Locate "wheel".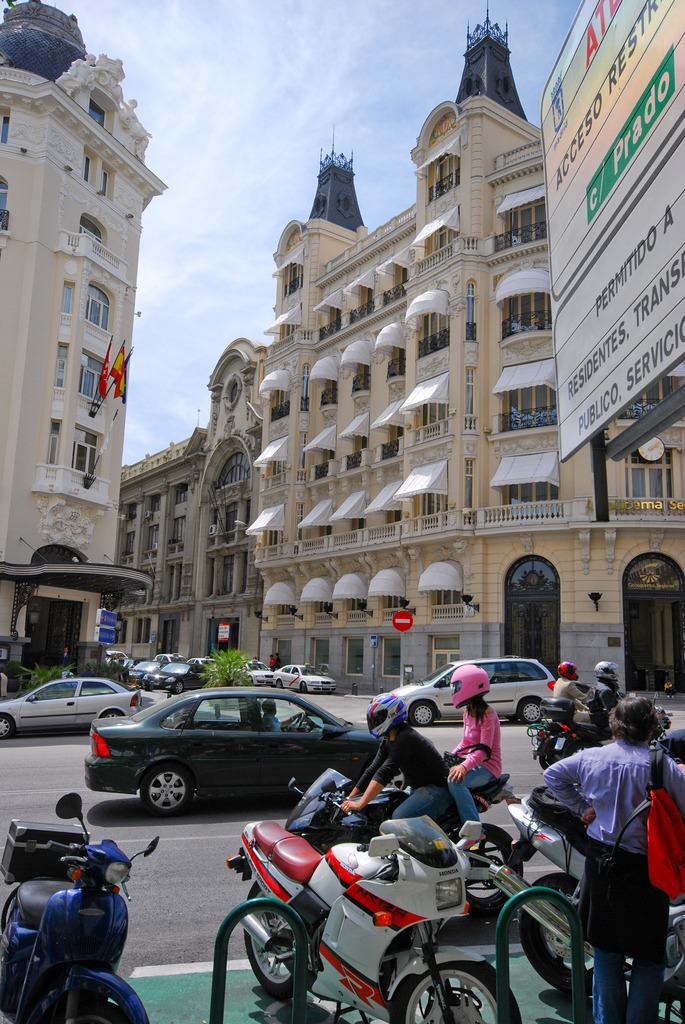
Bounding box: crop(94, 715, 122, 720).
